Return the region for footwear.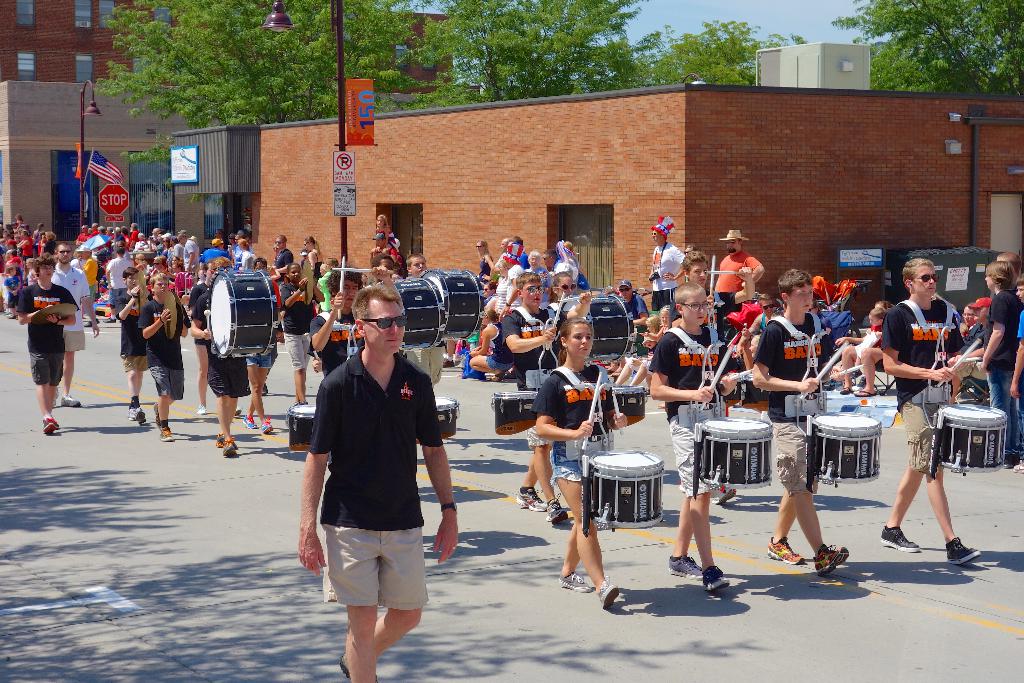
BBox(546, 493, 568, 524).
